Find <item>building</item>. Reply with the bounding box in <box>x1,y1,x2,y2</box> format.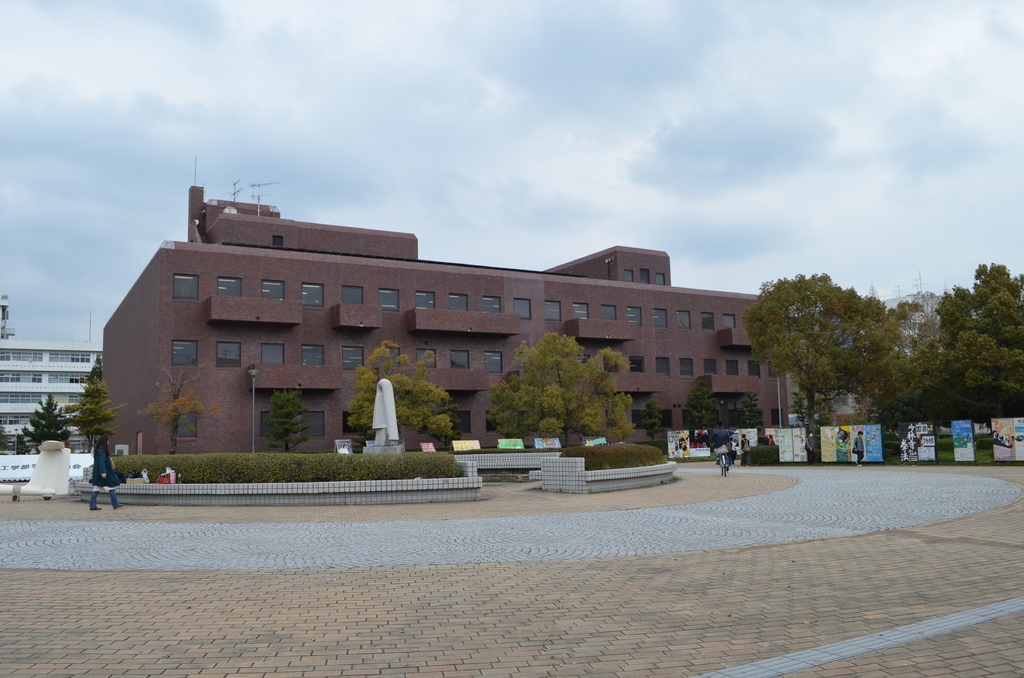
<box>91,175,803,452</box>.
